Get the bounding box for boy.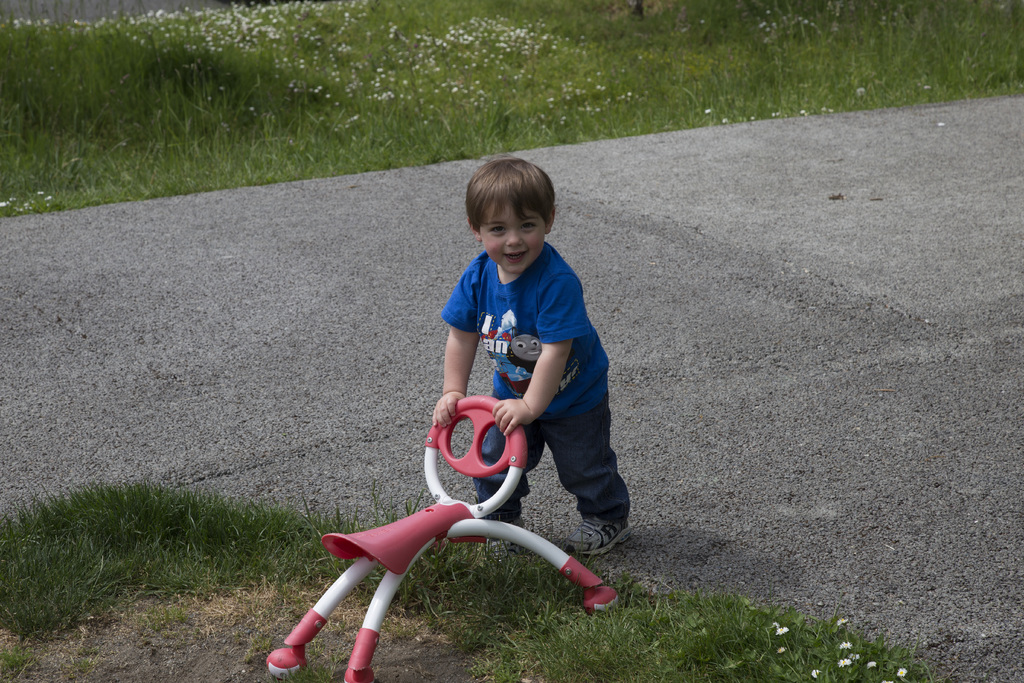
(396,162,617,598).
